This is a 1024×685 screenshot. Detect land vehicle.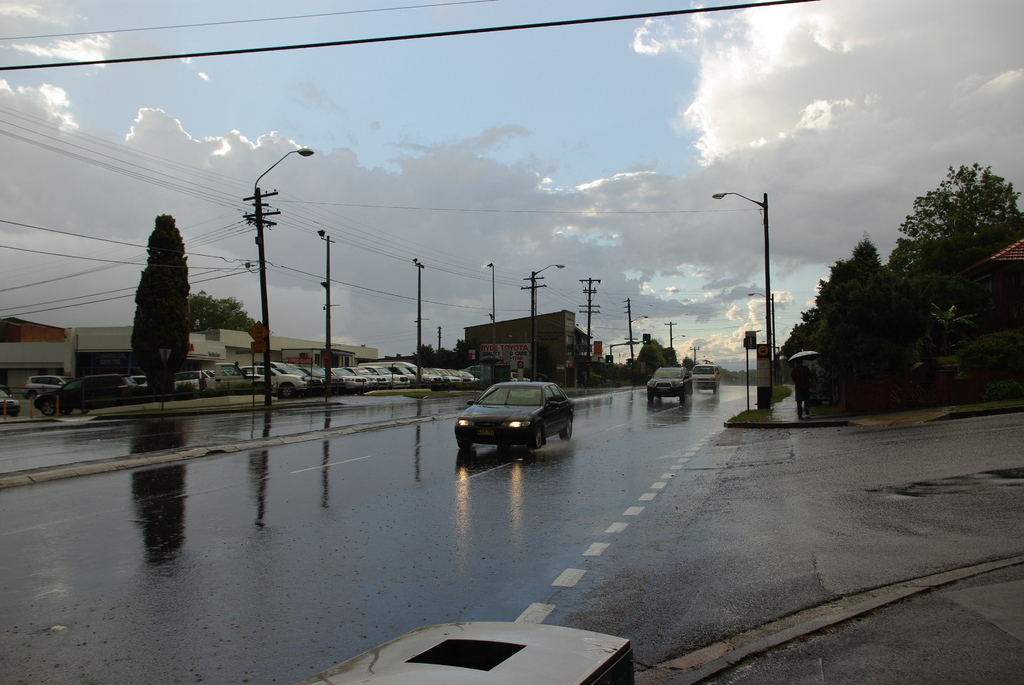
BBox(455, 370, 468, 381).
